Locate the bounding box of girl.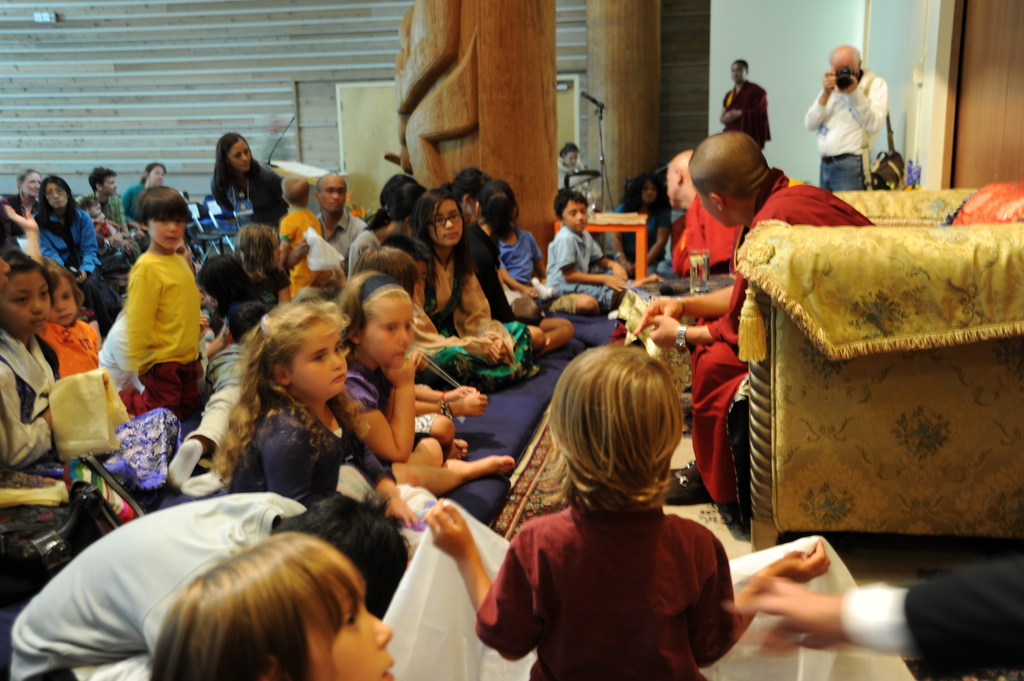
Bounding box: detection(454, 177, 577, 358).
